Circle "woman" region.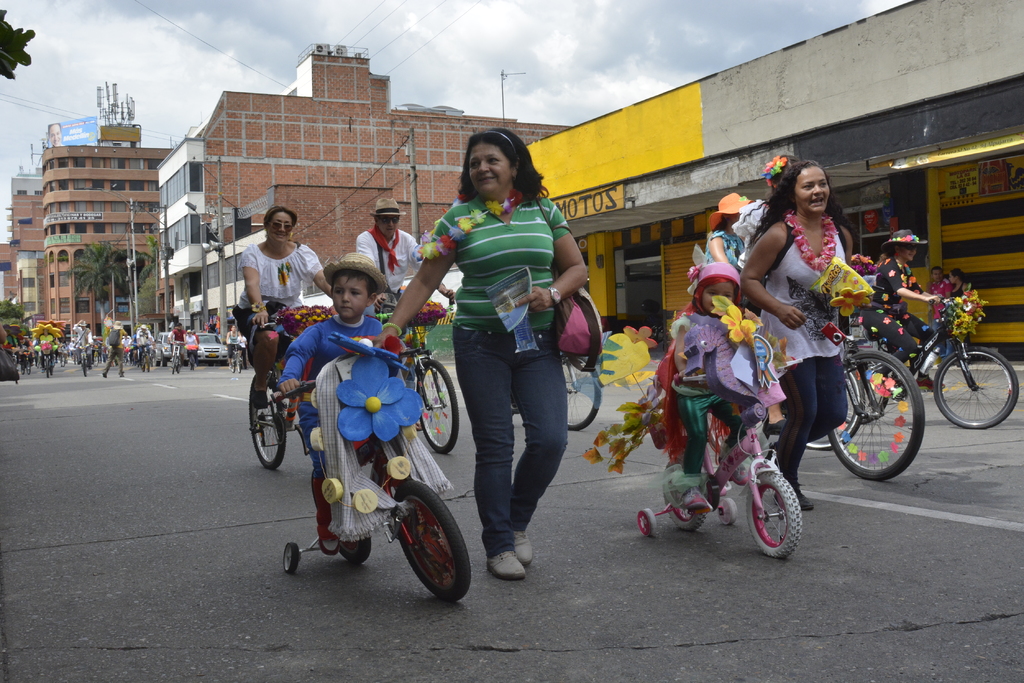
Region: (230, 205, 321, 395).
